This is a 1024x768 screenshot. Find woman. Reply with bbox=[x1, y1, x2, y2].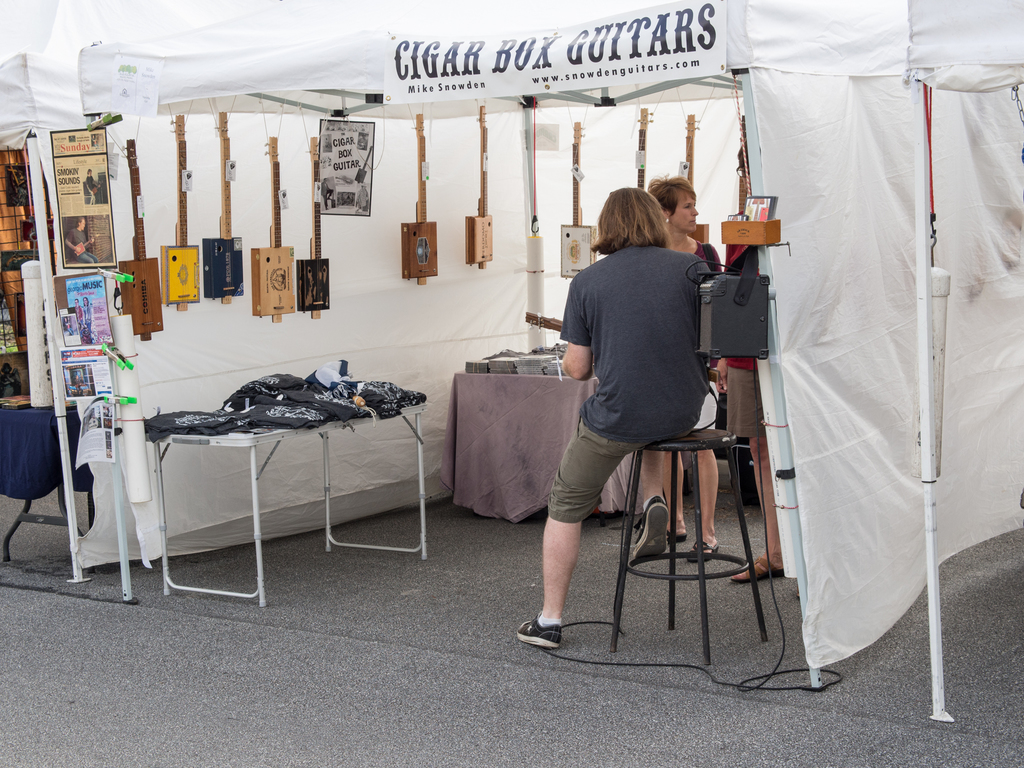
bbox=[80, 297, 92, 335].
